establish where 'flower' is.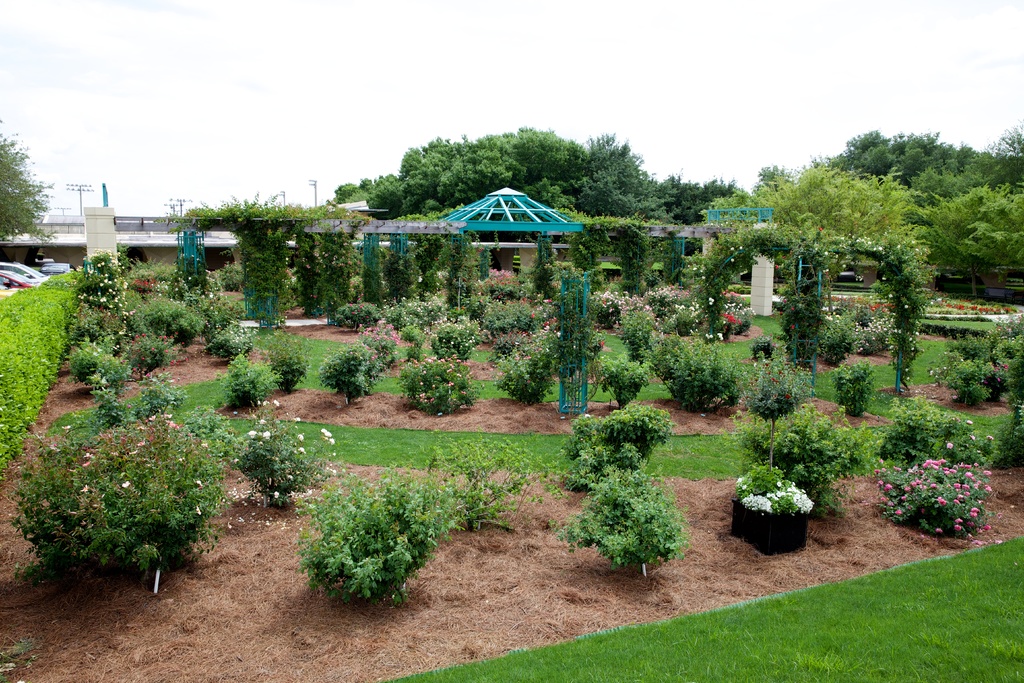
Established at bbox=[948, 440, 955, 449].
